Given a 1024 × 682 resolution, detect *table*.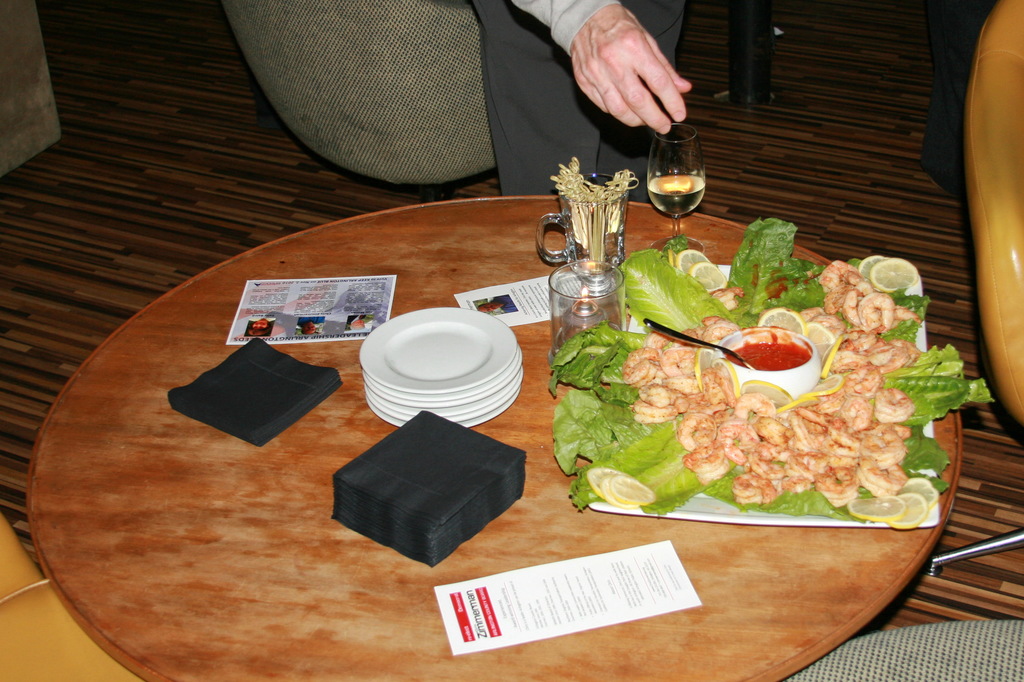
[9,141,986,681].
